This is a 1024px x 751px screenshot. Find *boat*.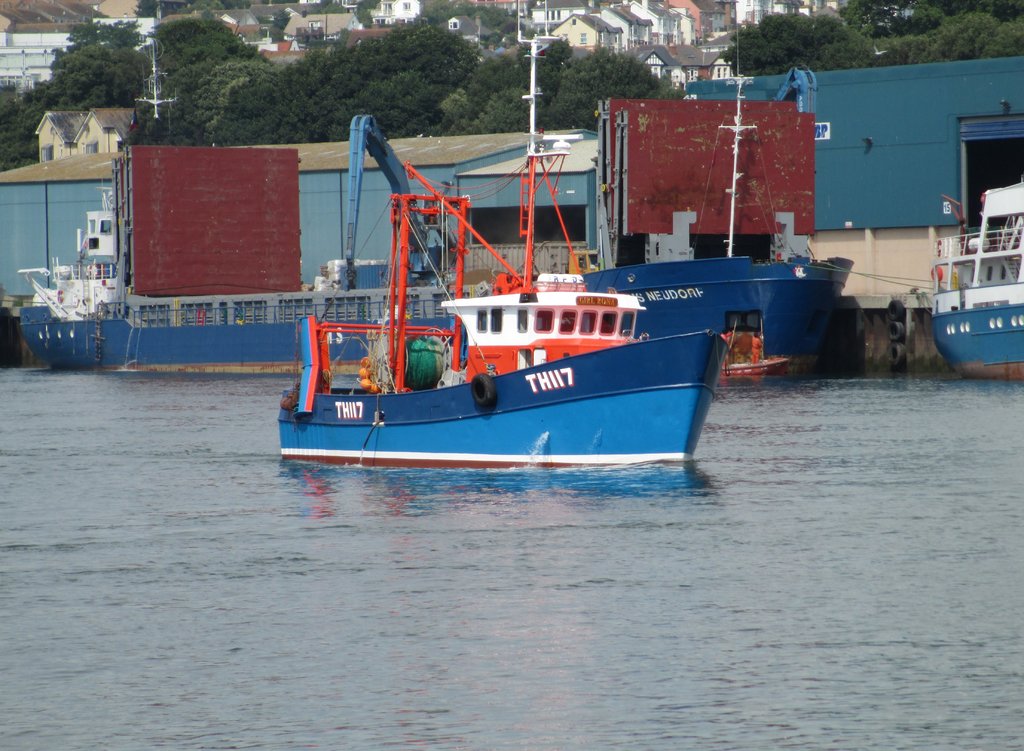
Bounding box: <box>572,251,850,376</box>.
